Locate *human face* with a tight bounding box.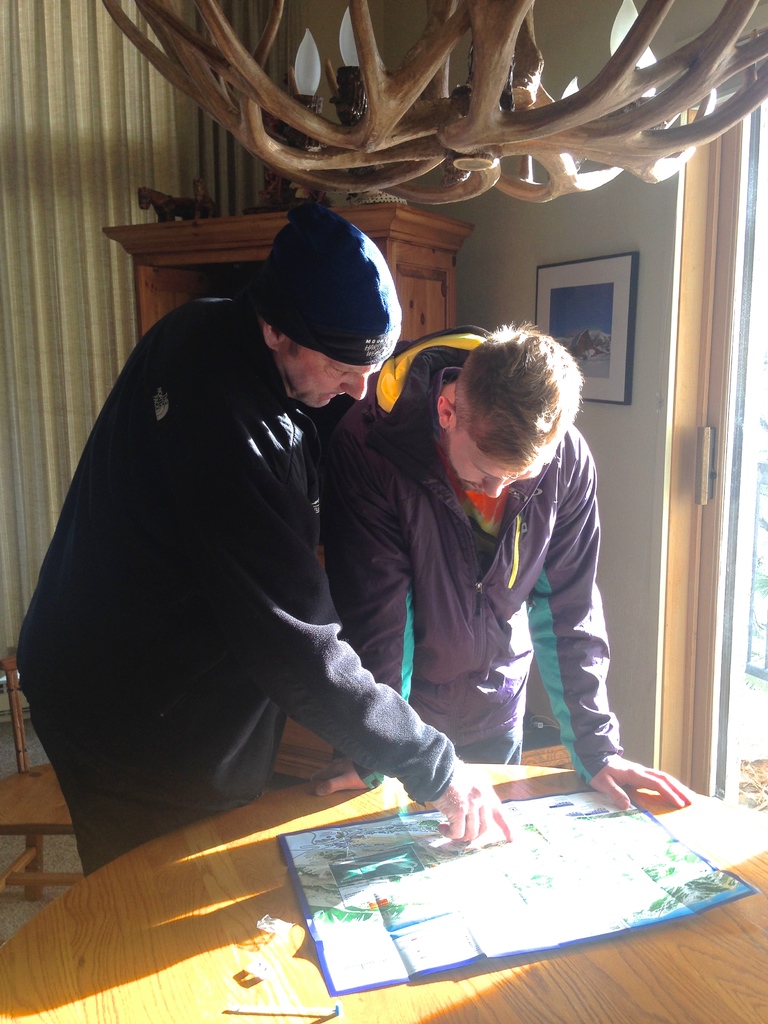
detection(280, 342, 374, 408).
